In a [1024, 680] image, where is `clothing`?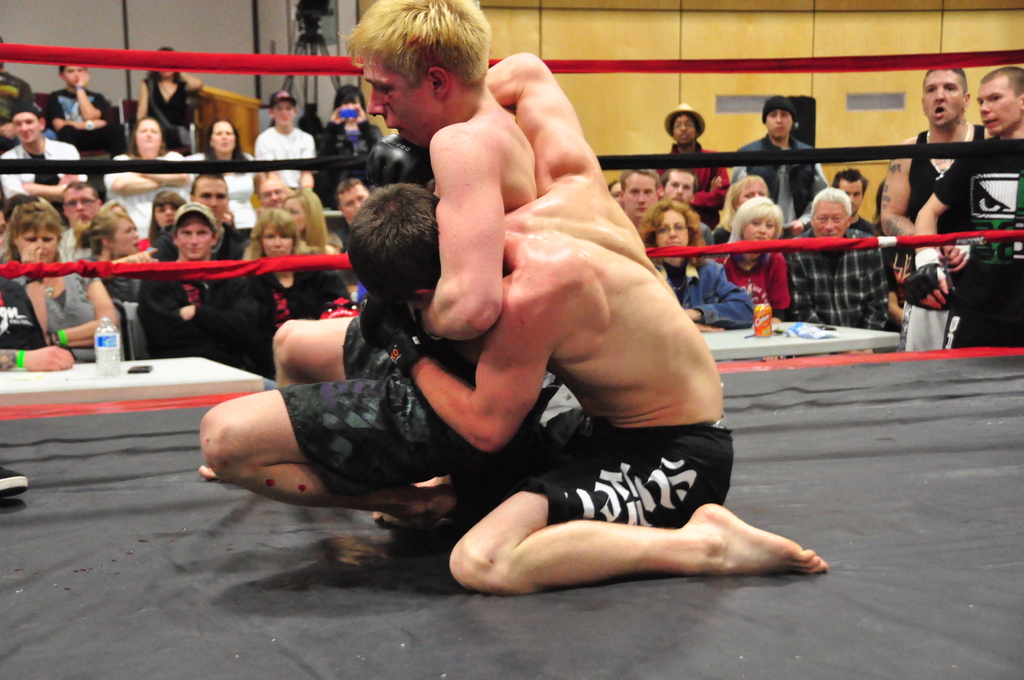
(274,313,568,496).
